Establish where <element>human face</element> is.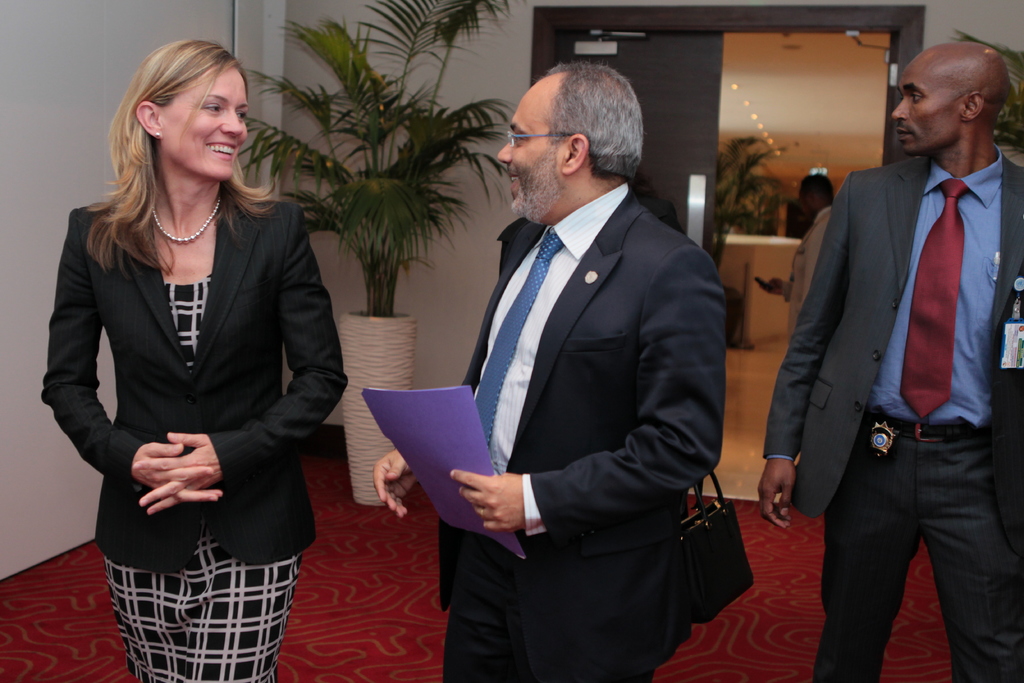
Established at bbox(493, 73, 566, 220).
